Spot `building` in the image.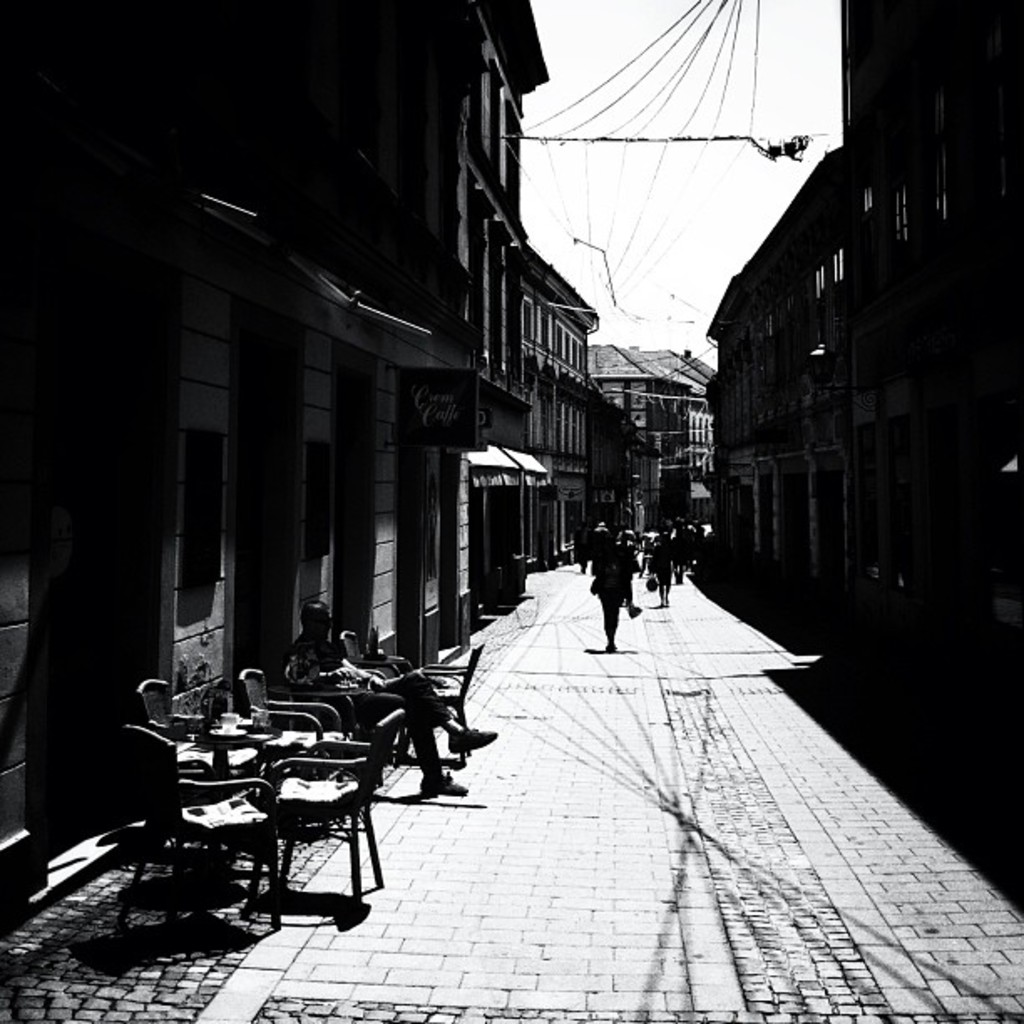
`building` found at l=0, t=3, r=606, b=842.
